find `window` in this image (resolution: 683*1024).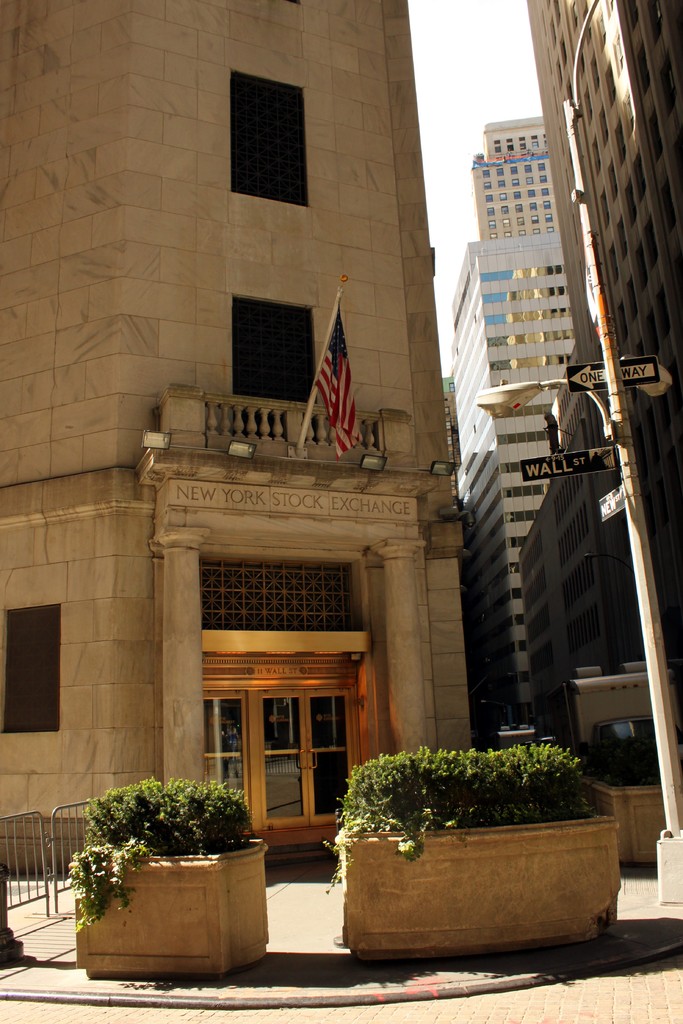
x1=224, y1=70, x2=305, y2=209.
